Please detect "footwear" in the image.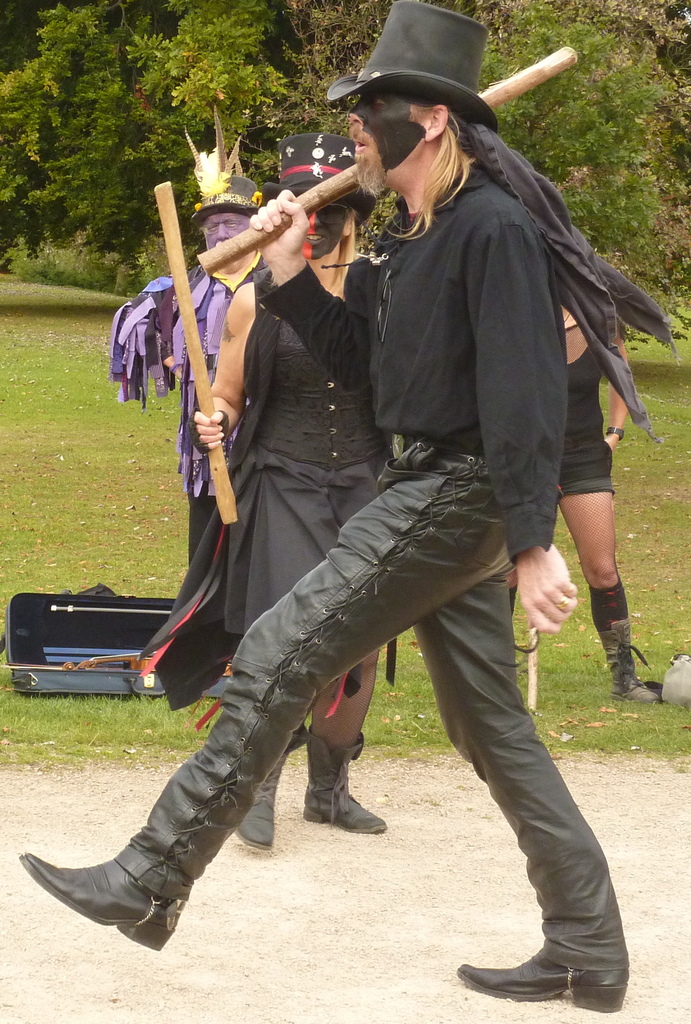
detection(599, 619, 660, 708).
